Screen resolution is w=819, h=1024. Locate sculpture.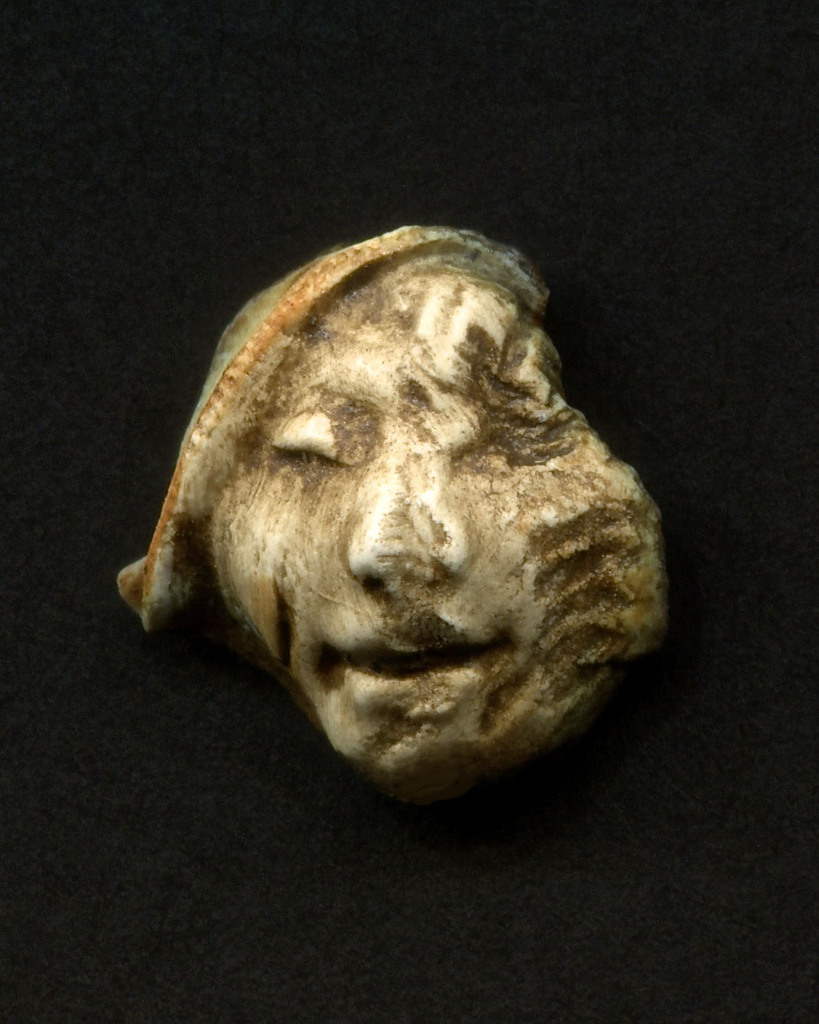
13,188,800,802.
